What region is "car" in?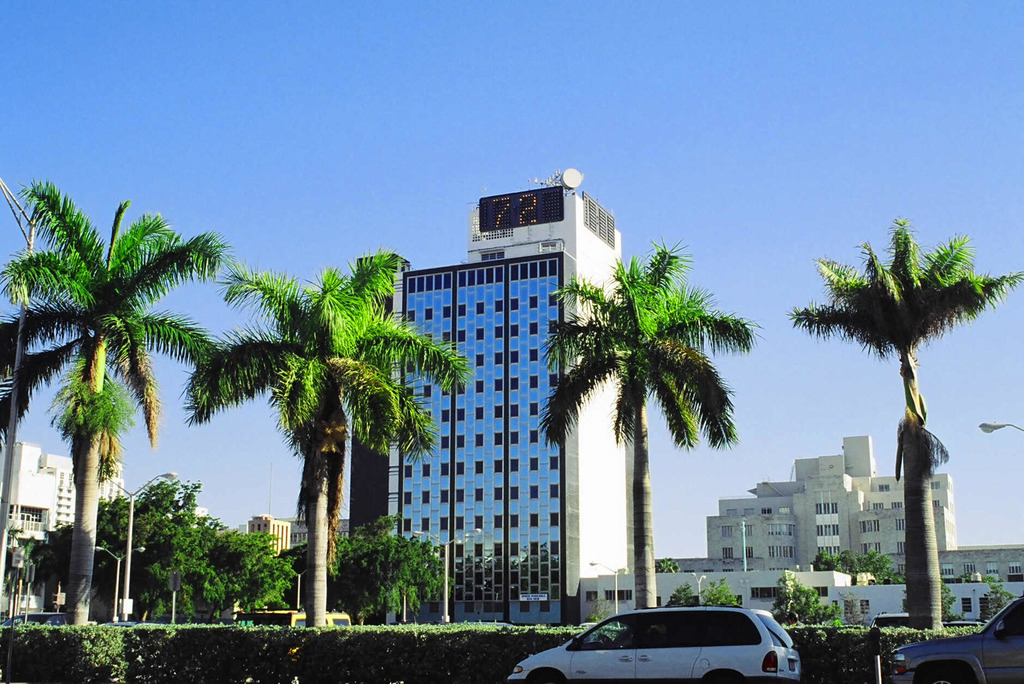
{"x1": 870, "y1": 612, "x2": 982, "y2": 627}.
